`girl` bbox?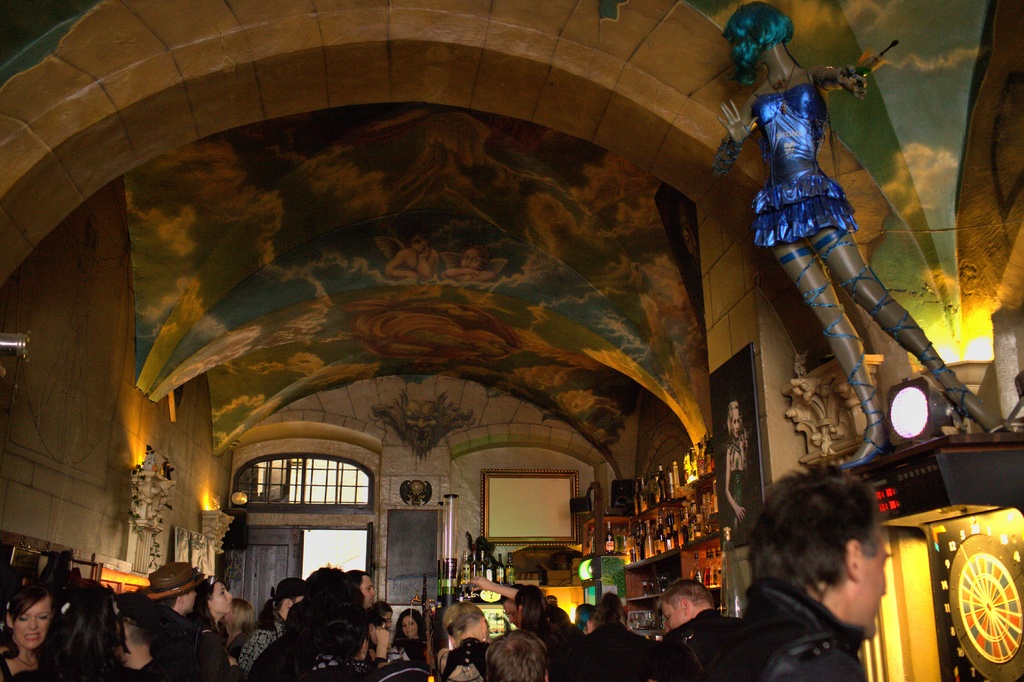
x1=2, y1=583, x2=49, y2=681
